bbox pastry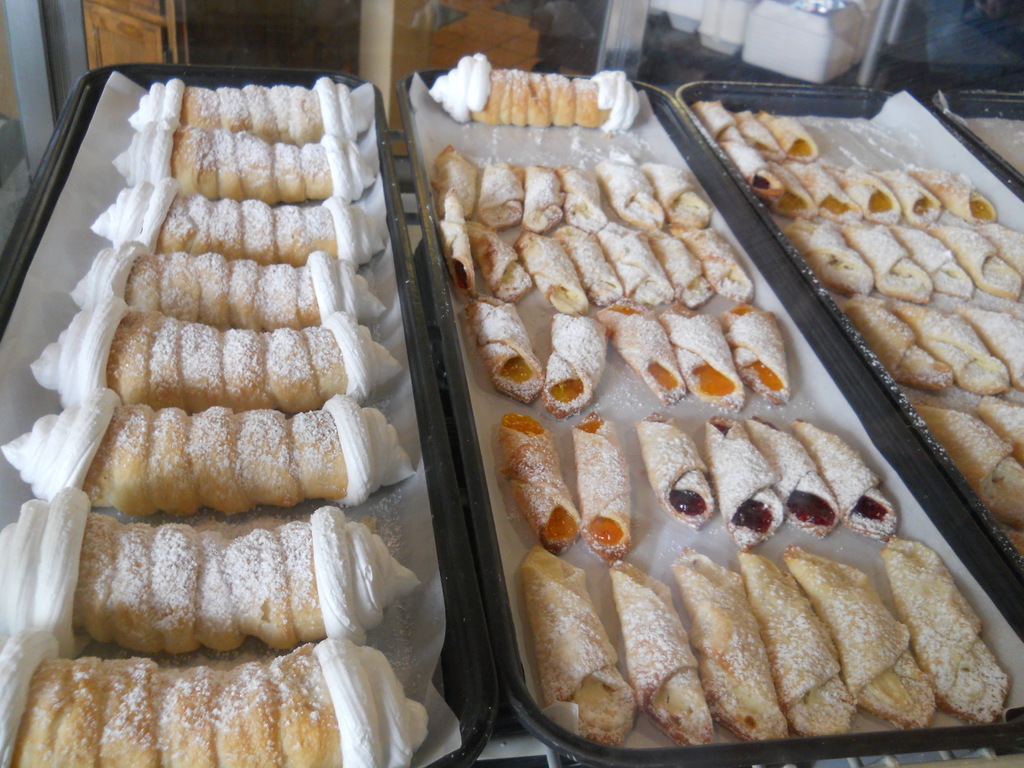
bbox=(511, 415, 571, 548)
